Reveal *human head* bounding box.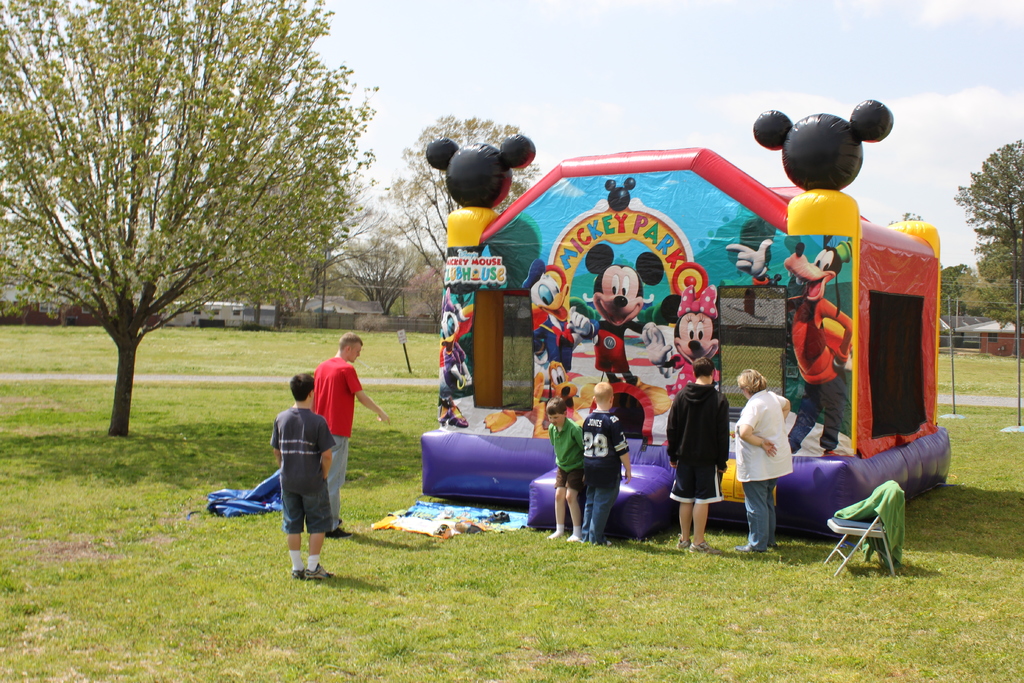
Revealed: <box>341,327,366,364</box>.
